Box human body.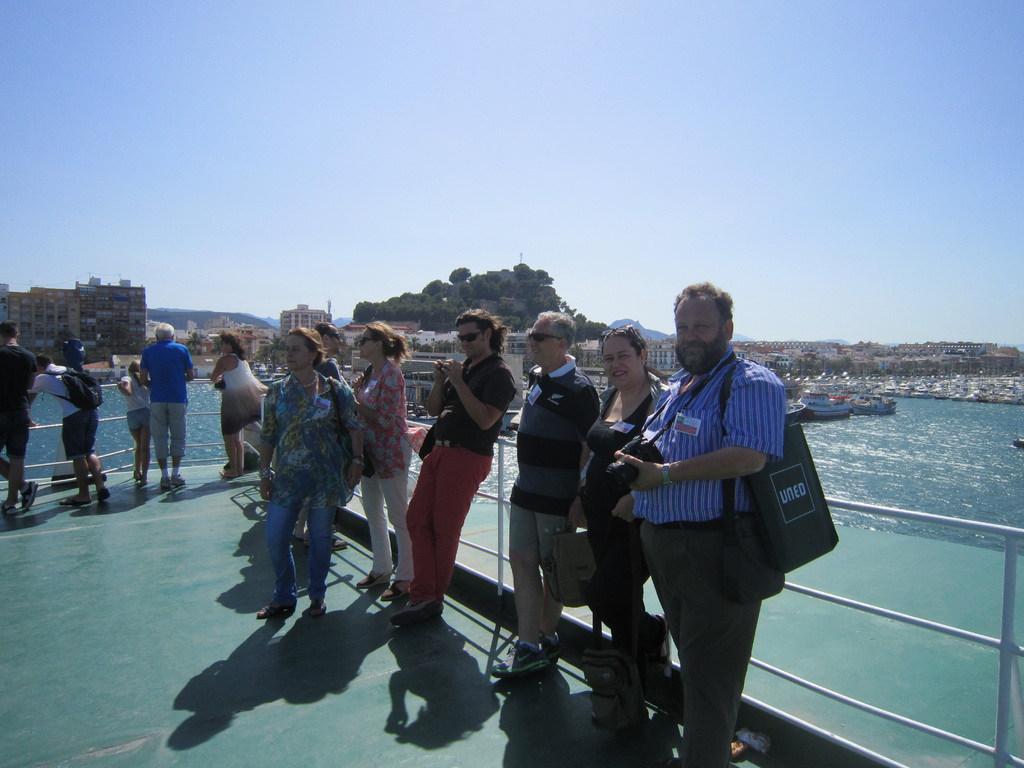
box(139, 338, 195, 492).
